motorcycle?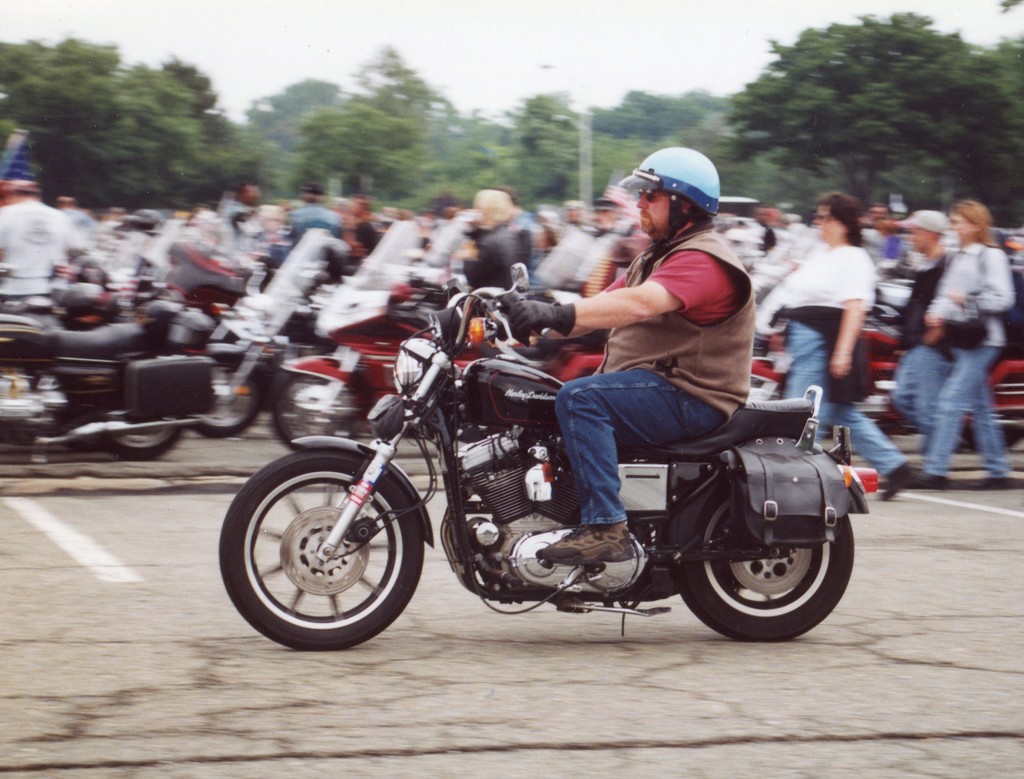
x1=272, y1=225, x2=482, y2=448
